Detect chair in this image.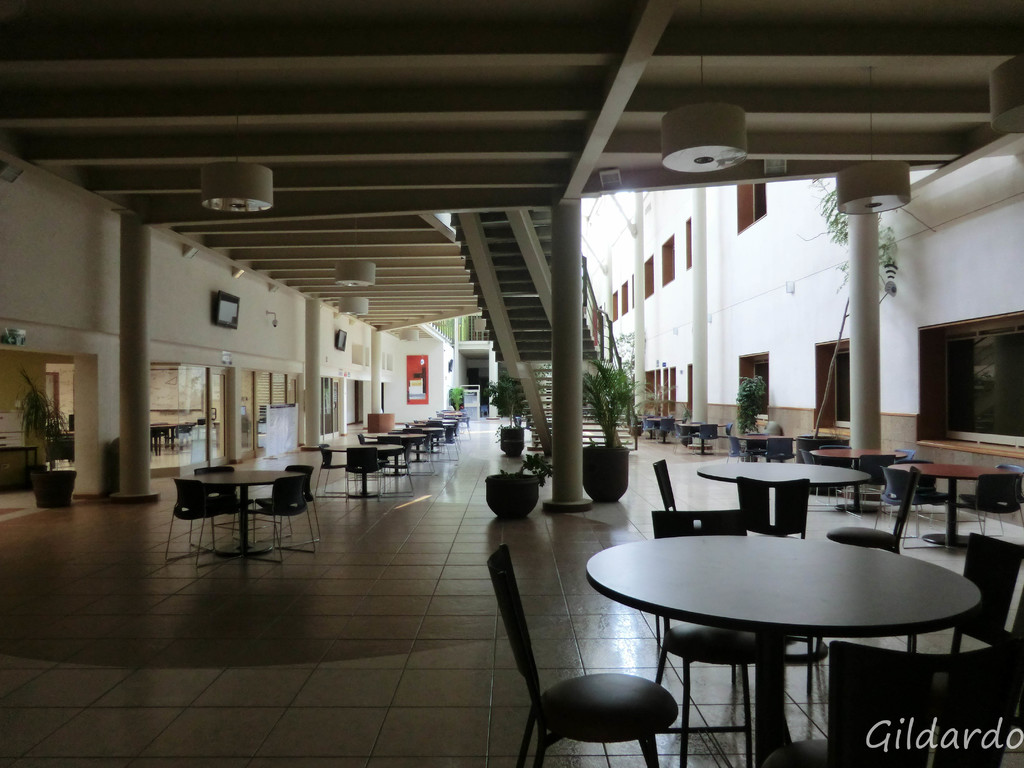
Detection: box=[758, 639, 1023, 767].
